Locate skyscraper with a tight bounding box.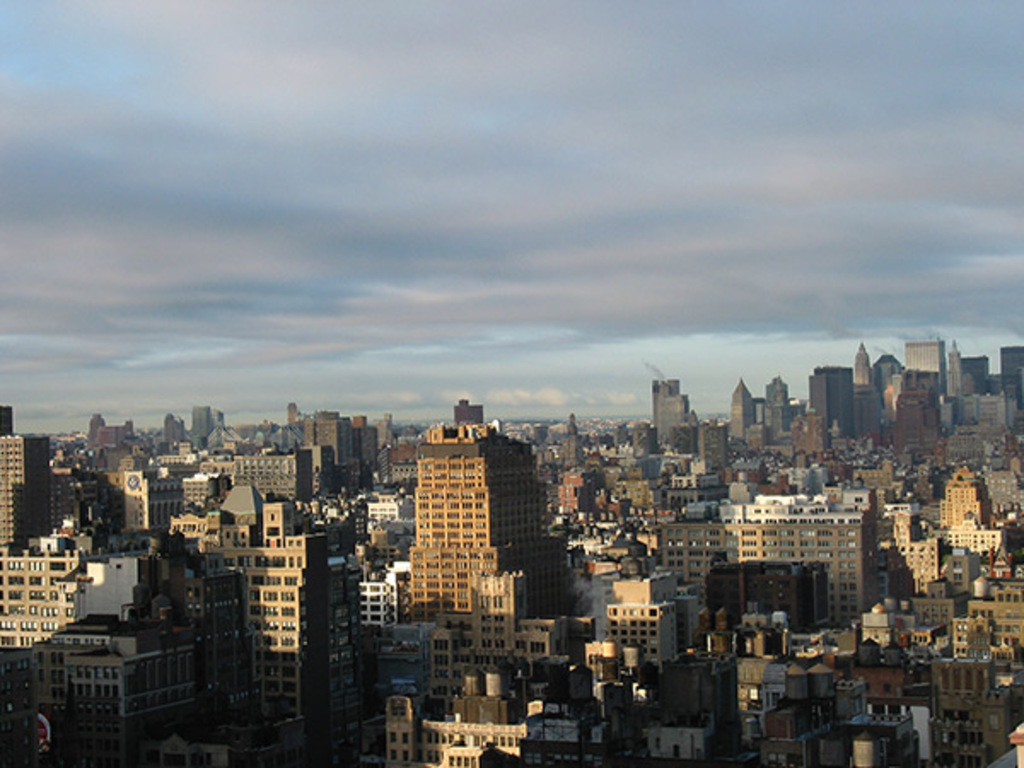
847/340/881/439.
